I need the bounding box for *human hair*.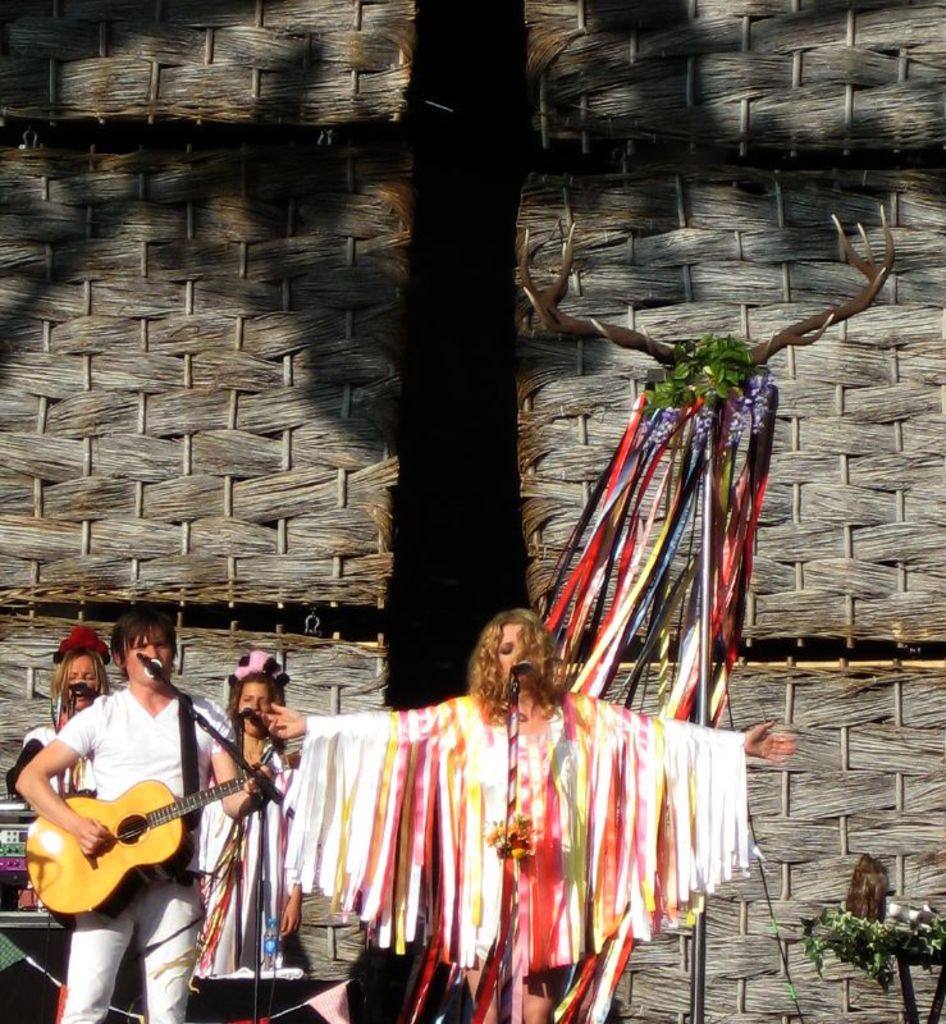
Here it is: [219, 653, 289, 741].
